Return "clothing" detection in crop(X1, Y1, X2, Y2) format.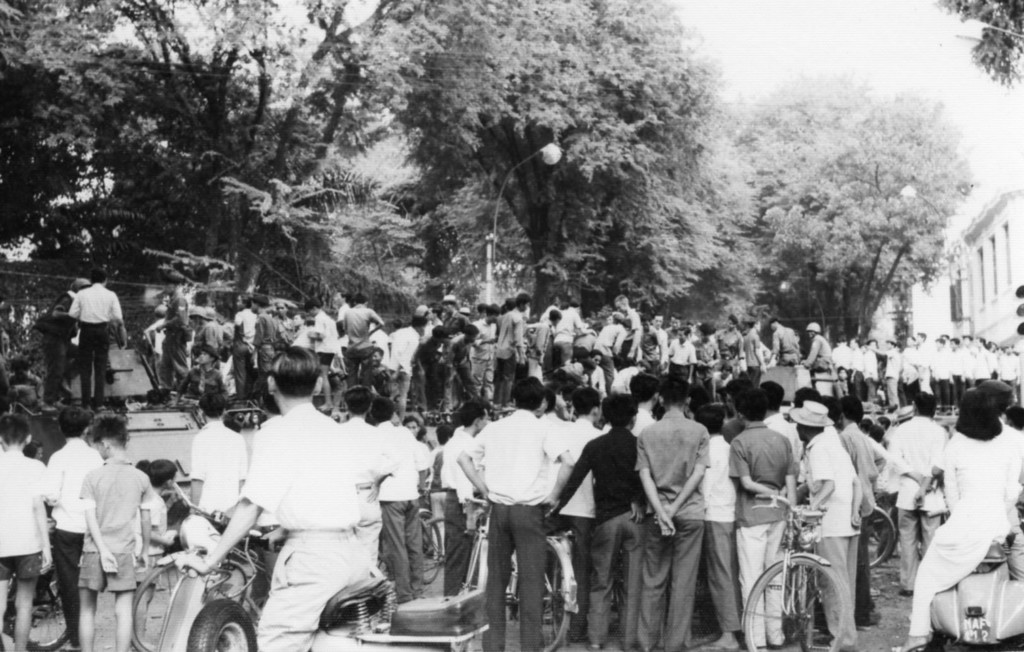
crop(957, 348, 966, 397).
